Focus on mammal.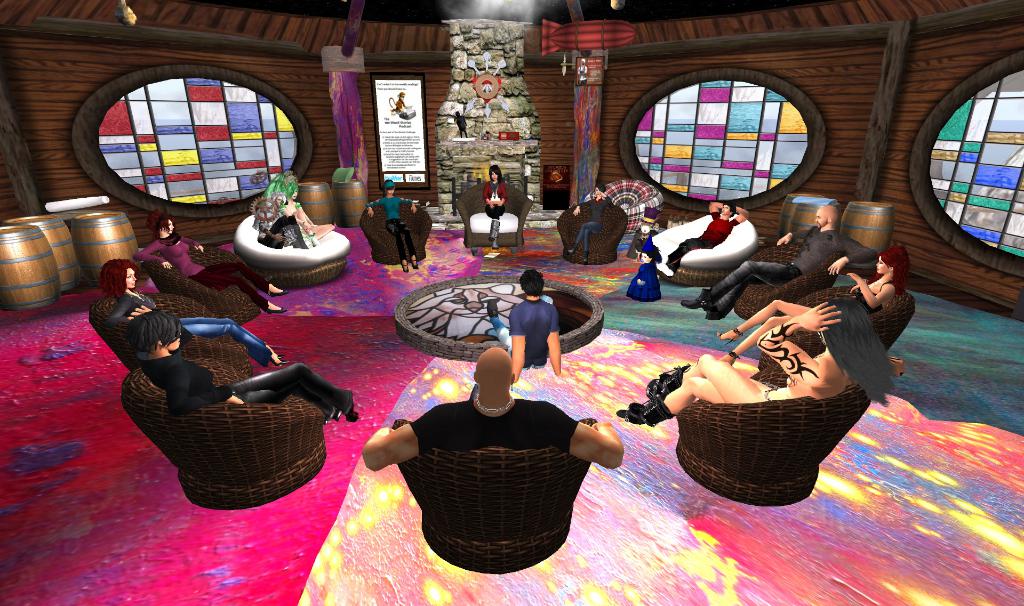
Focused at locate(681, 202, 881, 321).
